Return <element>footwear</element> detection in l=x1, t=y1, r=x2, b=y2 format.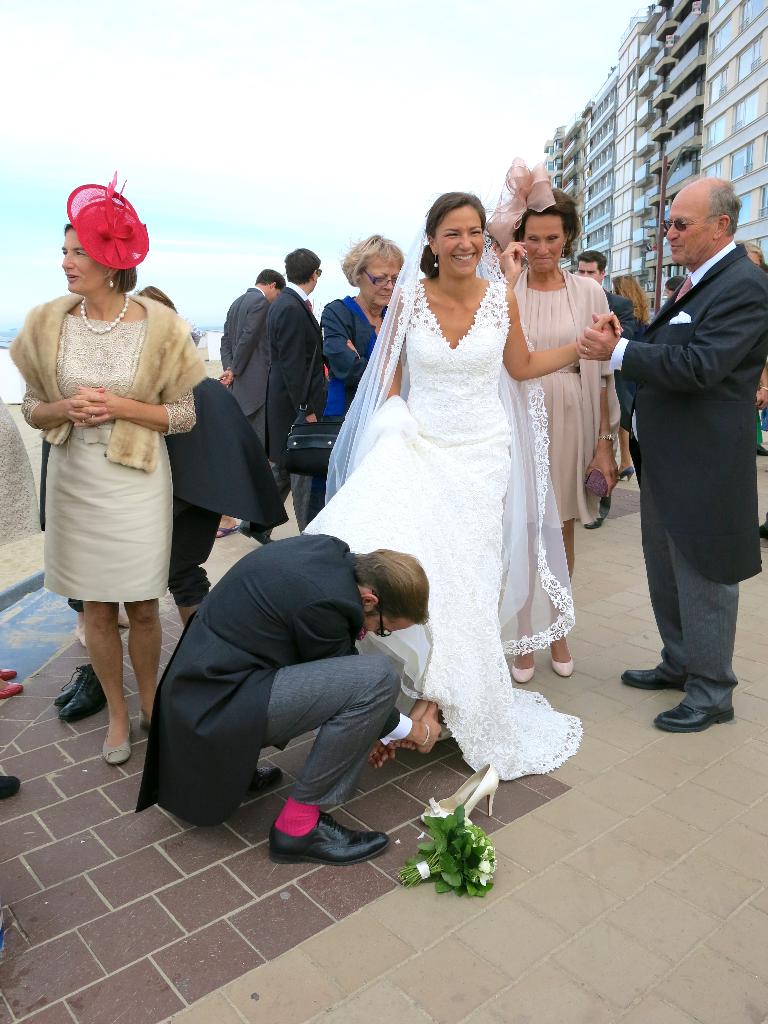
l=231, t=765, r=282, b=808.
